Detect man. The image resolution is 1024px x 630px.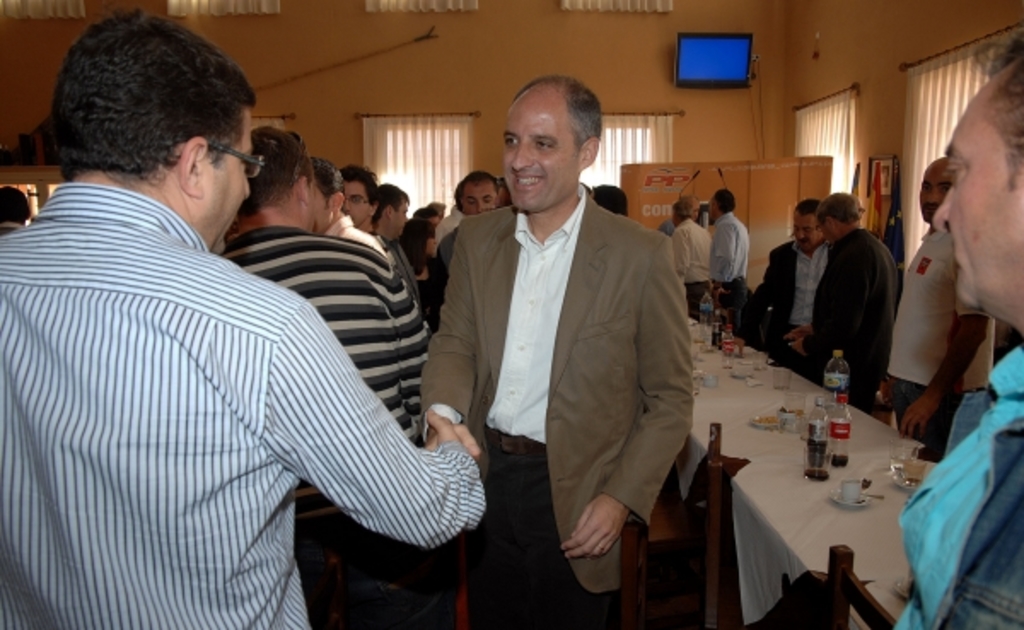
box(224, 133, 437, 628).
